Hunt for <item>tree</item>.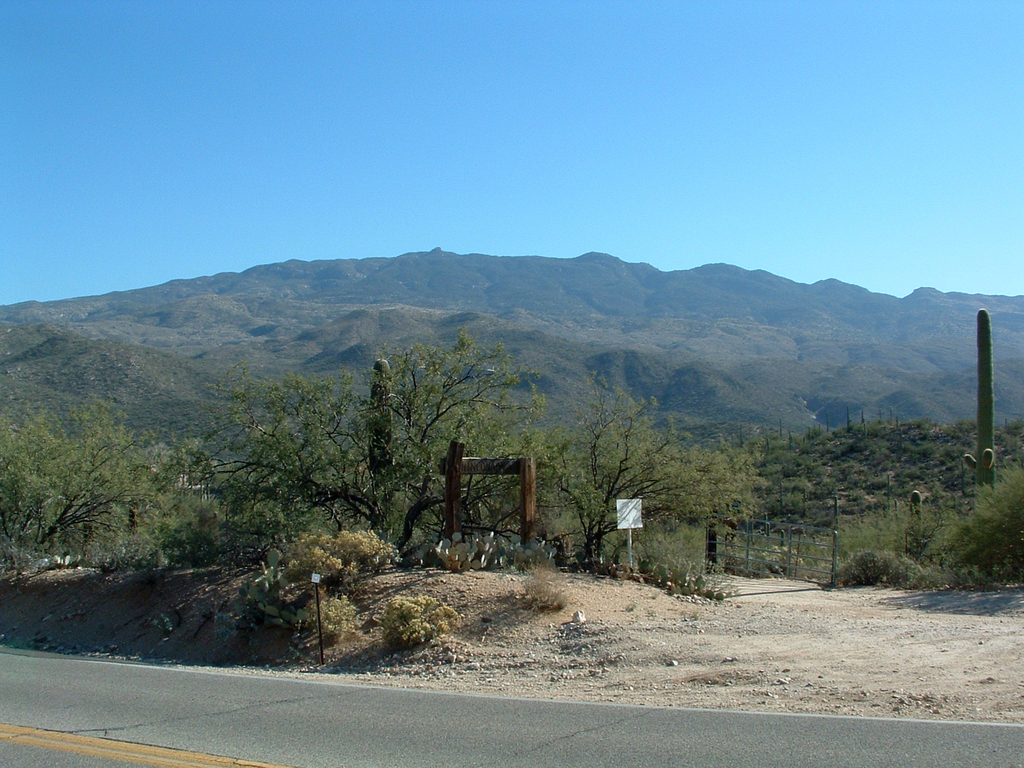
Hunted down at left=532, top=371, right=763, bottom=563.
